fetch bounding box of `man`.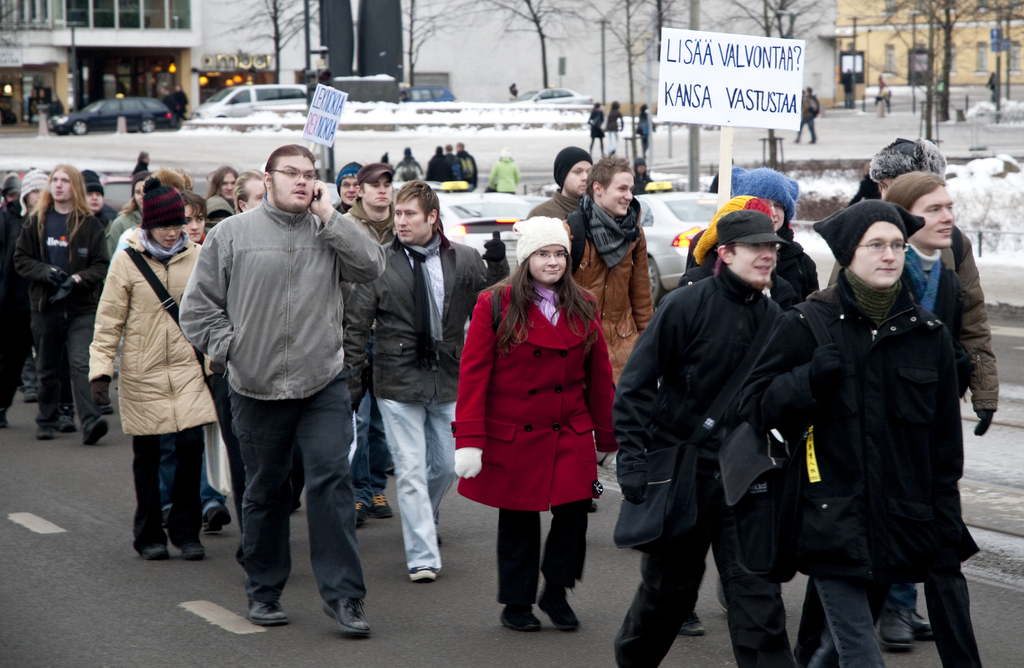
Bbox: bbox=(609, 212, 795, 667).
